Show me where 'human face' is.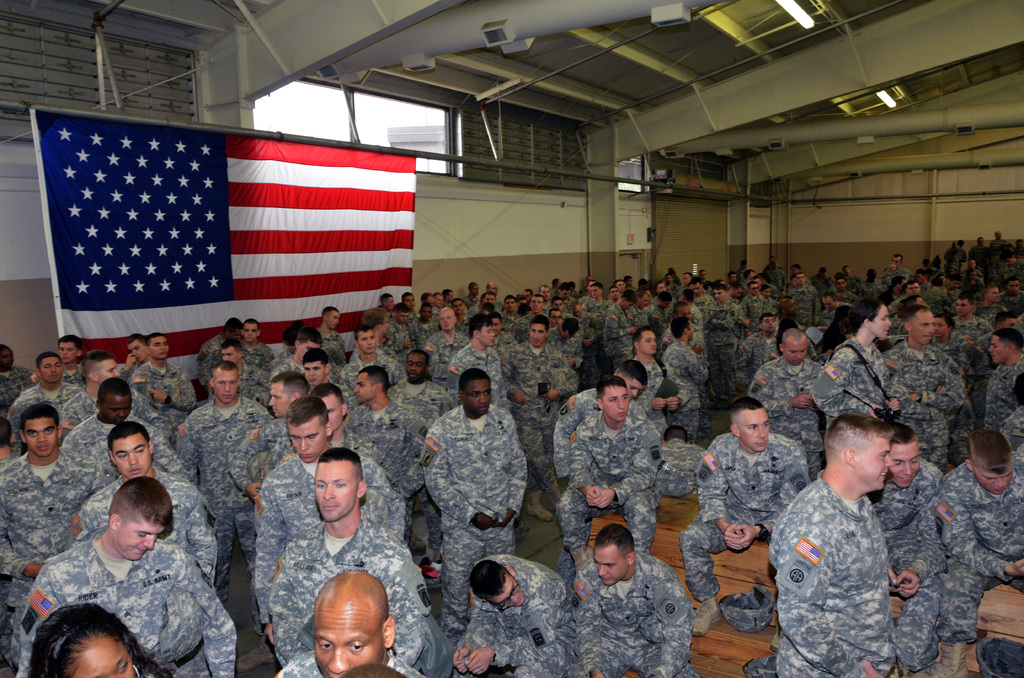
'human face' is at left=737, top=412, right=765, bottom=455.
